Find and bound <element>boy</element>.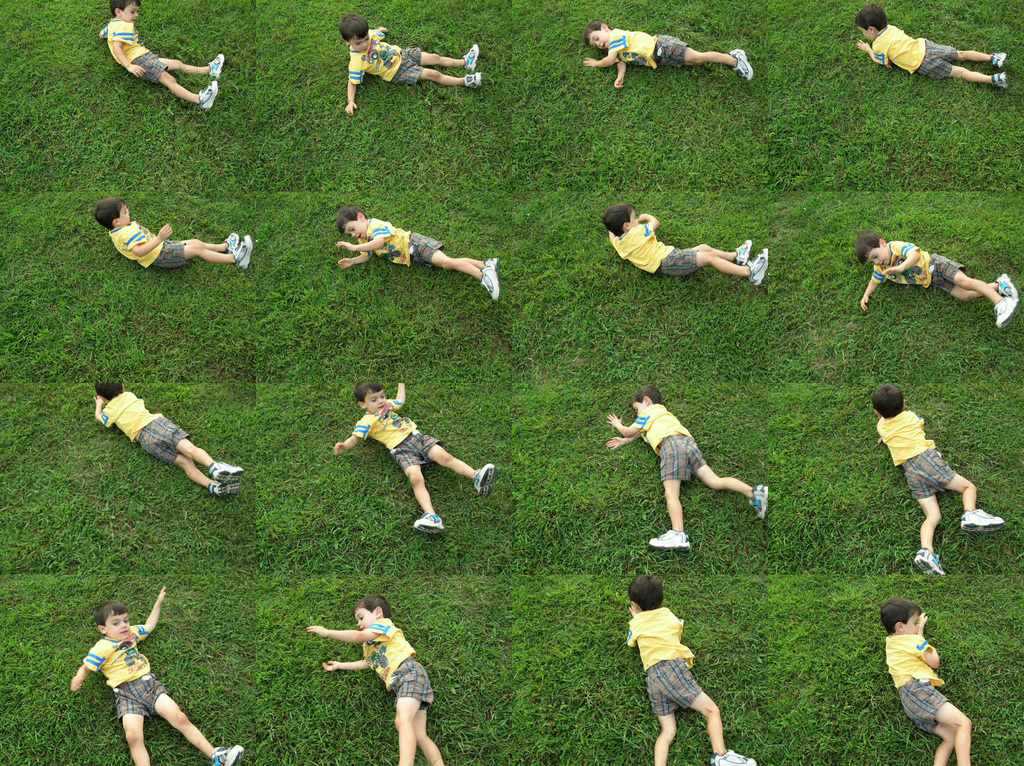
Bound: 337:203:497:295.
